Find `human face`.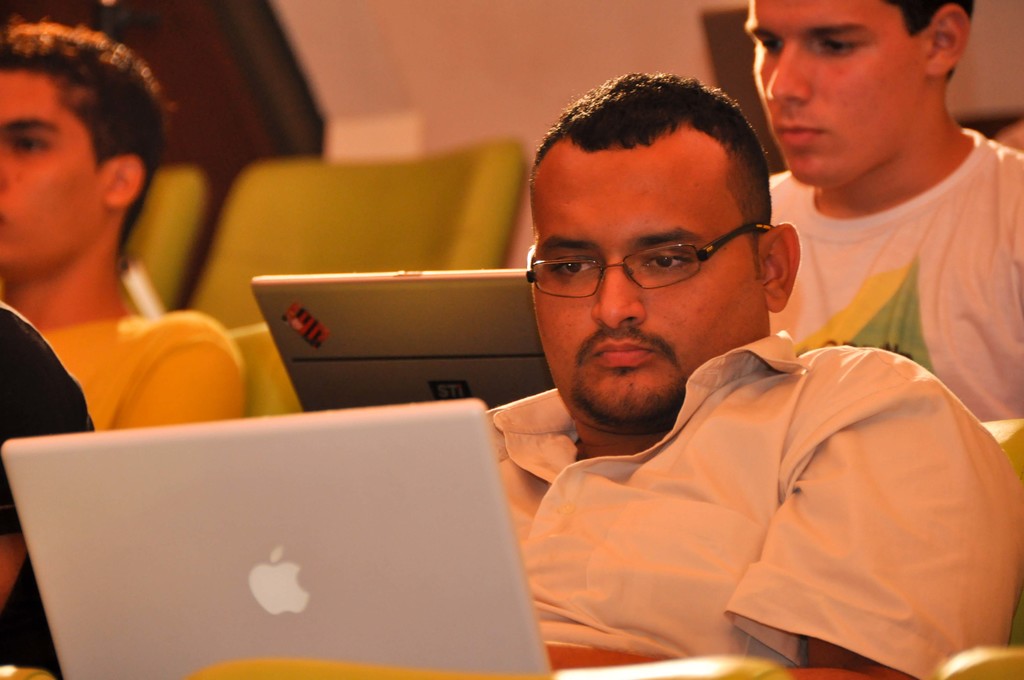
detection(747, 0, 918, 167).
